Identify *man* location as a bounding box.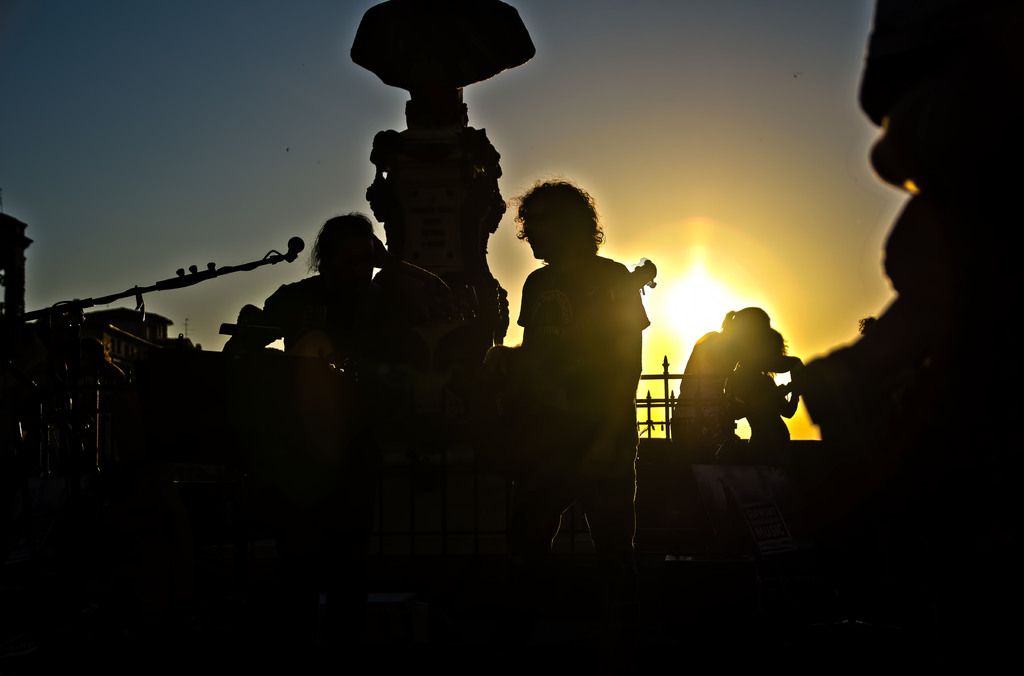
<bbox>225, 211, 383, 369</bbox>.
